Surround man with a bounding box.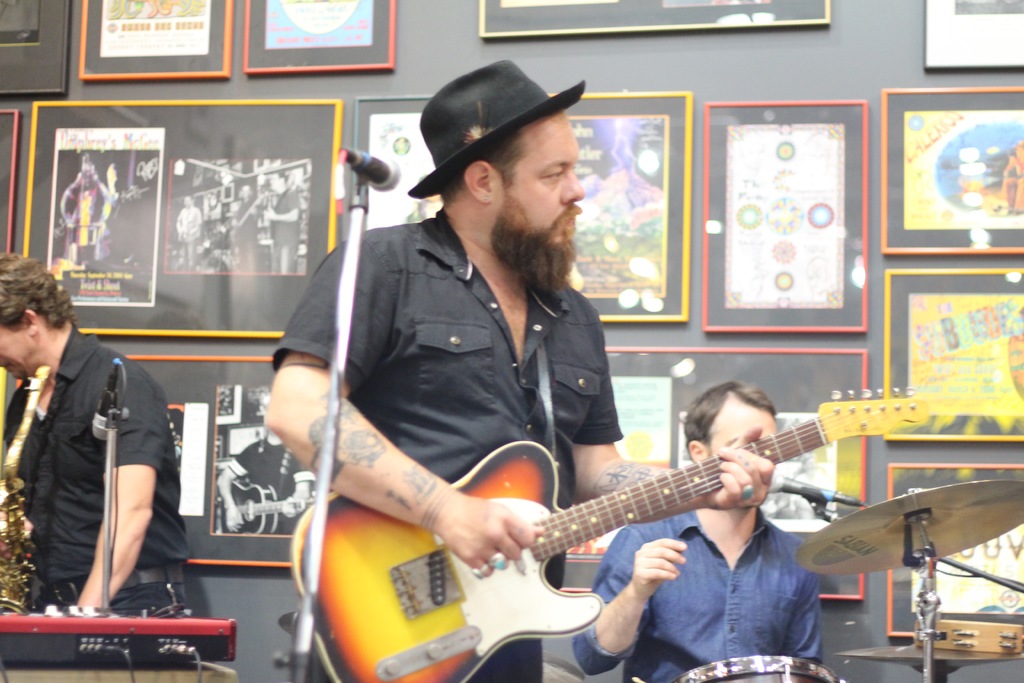
[0,268,170,645].
